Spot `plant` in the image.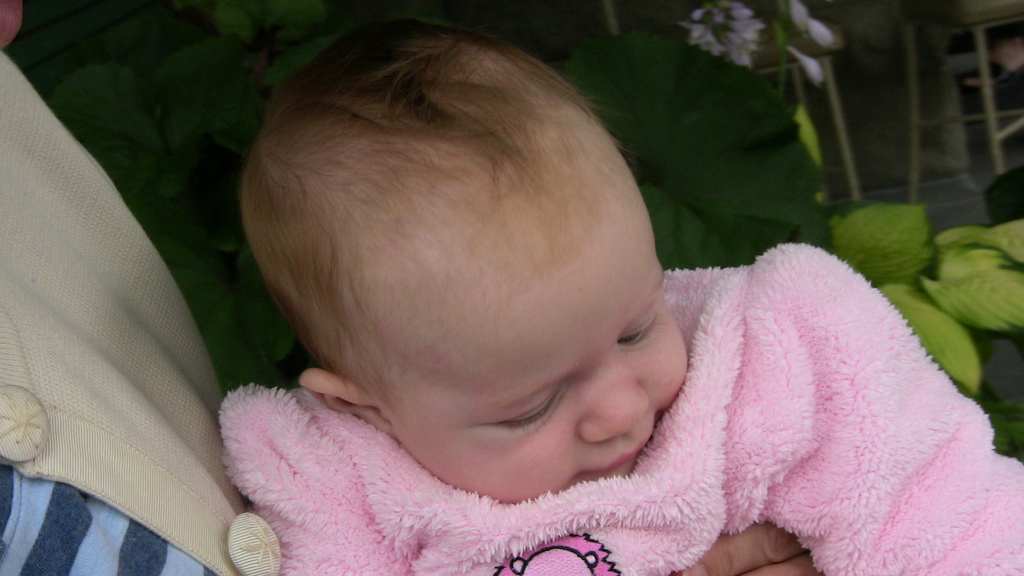
`plant` found at {"x1": 52, "y1": 0, "x2": 348, "y2": 394}.
